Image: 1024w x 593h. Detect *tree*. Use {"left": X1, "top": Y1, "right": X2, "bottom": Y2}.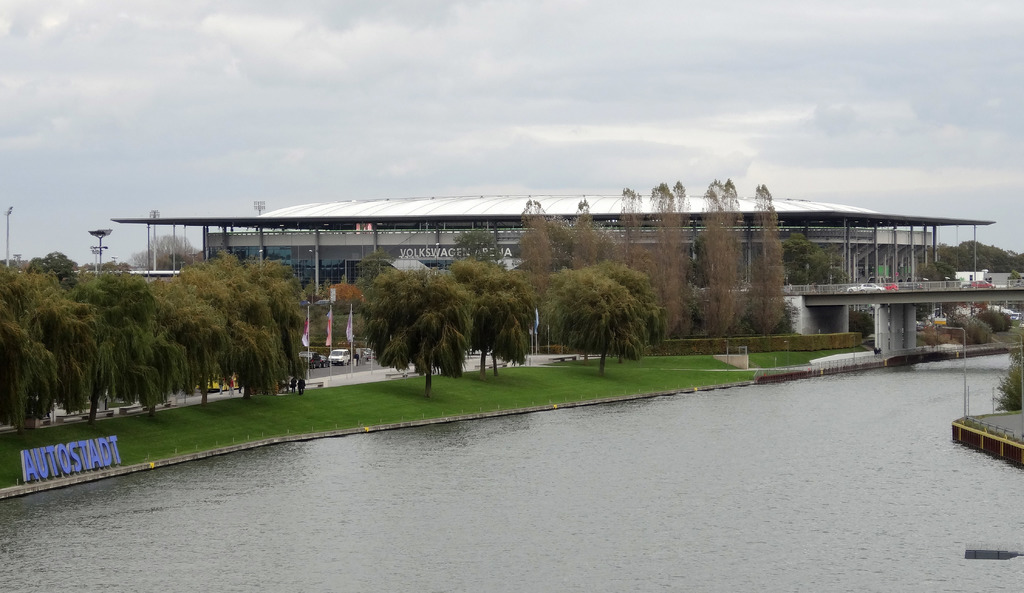
{"left": 307, "top": 275, "right": 318, "bottom": 301}.
